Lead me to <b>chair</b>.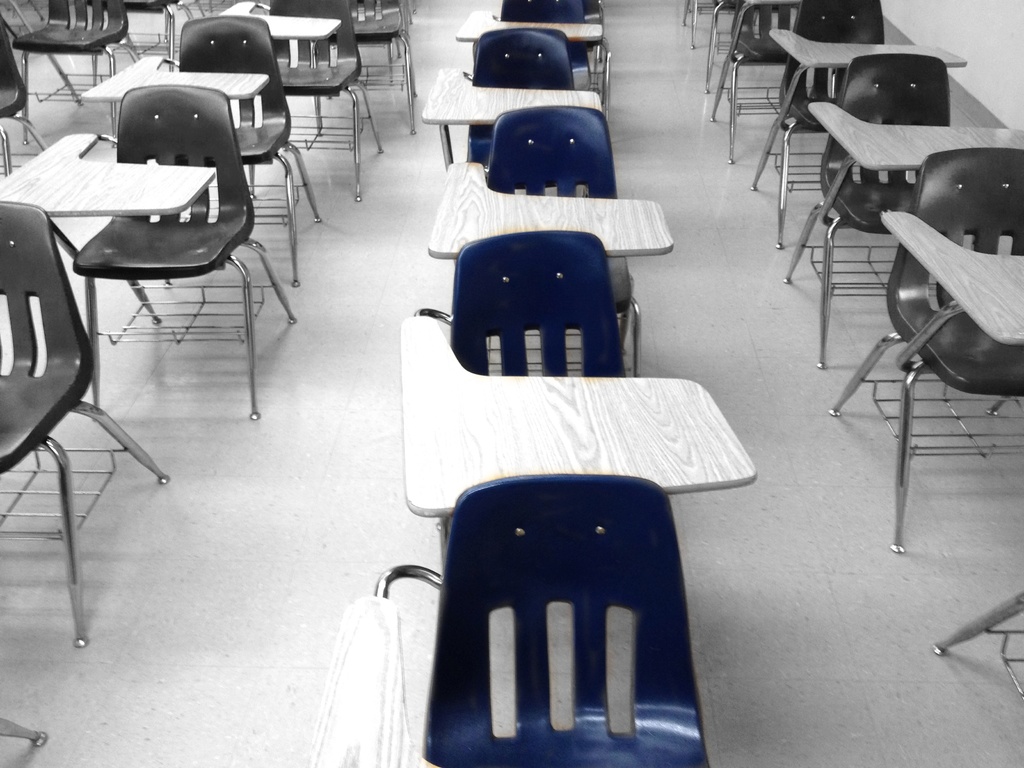
Lead to locate(0, 81, 303, 417).
